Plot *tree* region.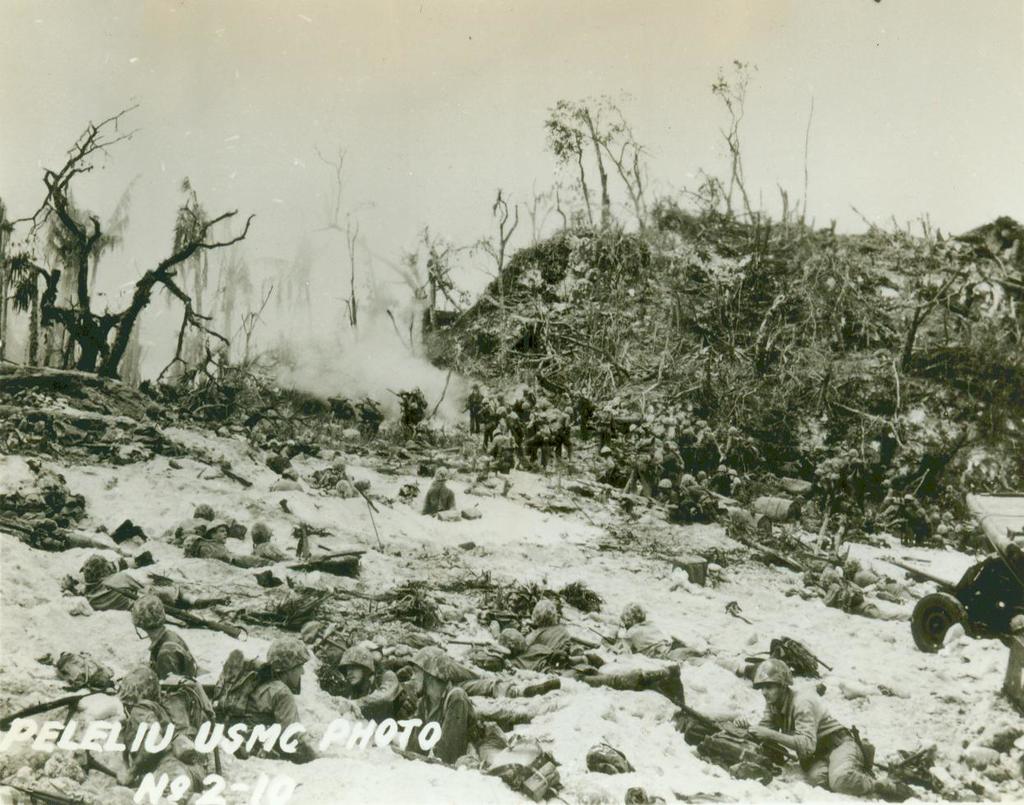
Plotted at rect(0, 102, 250, 394).
